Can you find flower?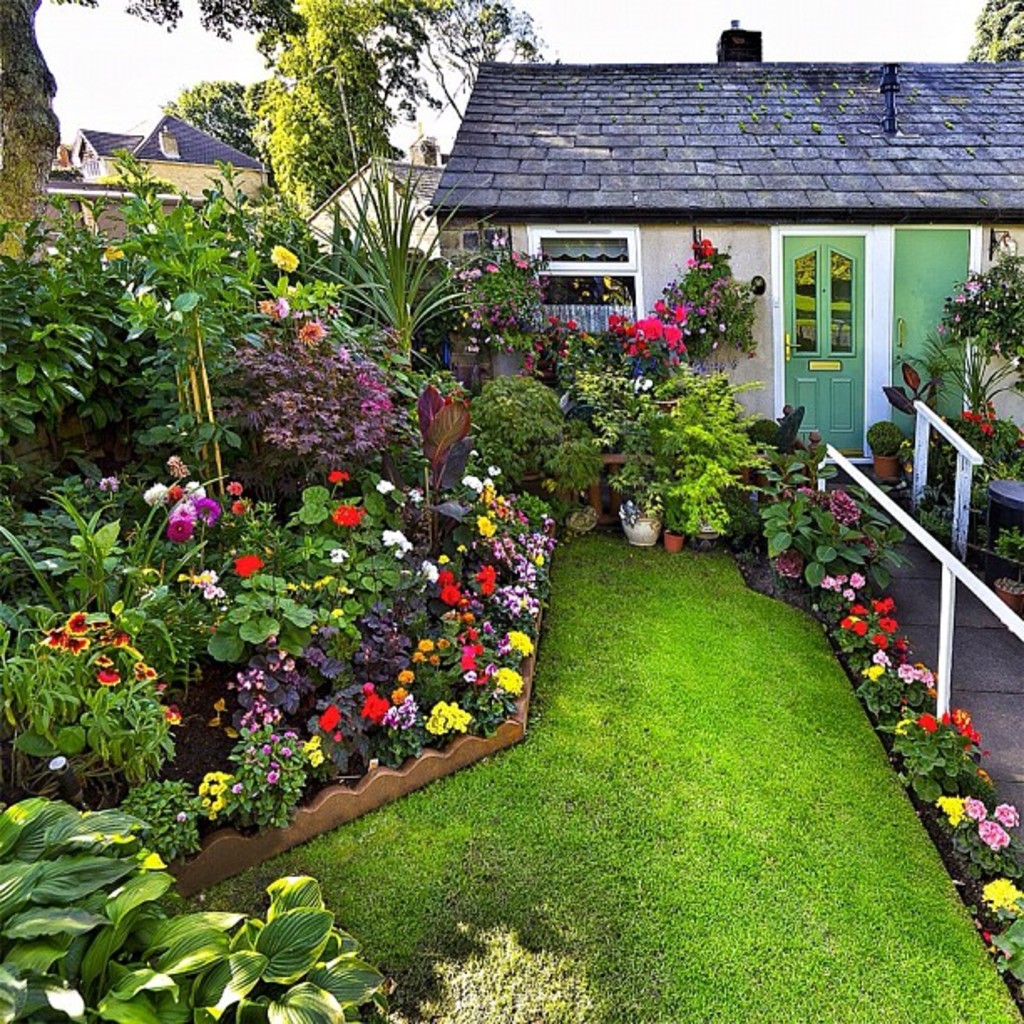
Yes, bounding box: {"left": 161, "top": 698, "right": 189, "bottom": 723}.
